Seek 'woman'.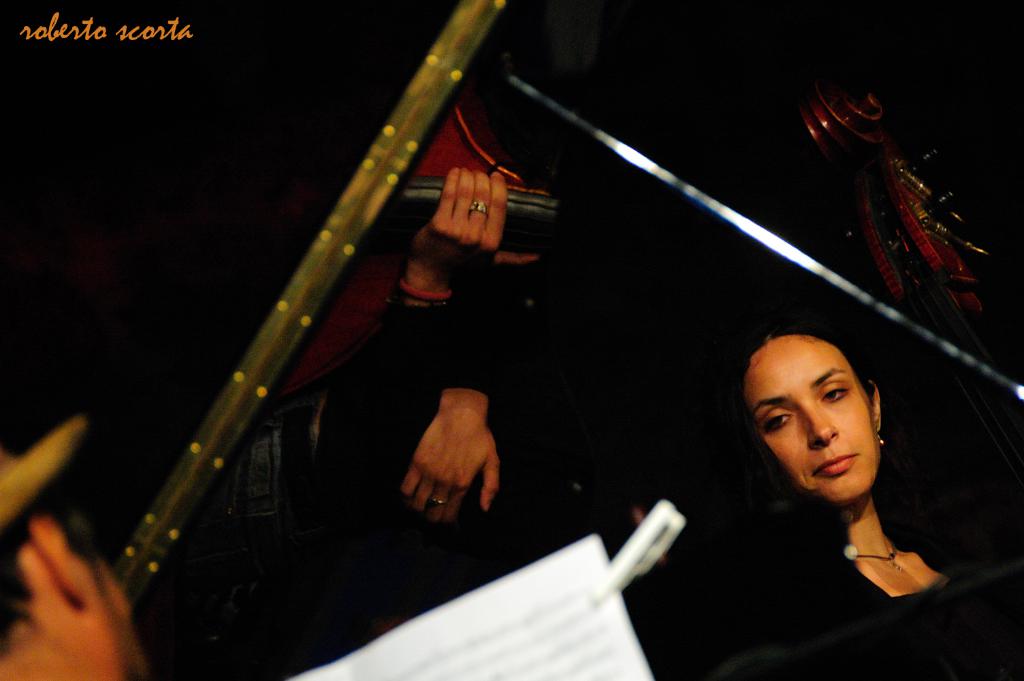
{"x1": 695, "y1": 298, "x2": 966, "y2": 636}.
